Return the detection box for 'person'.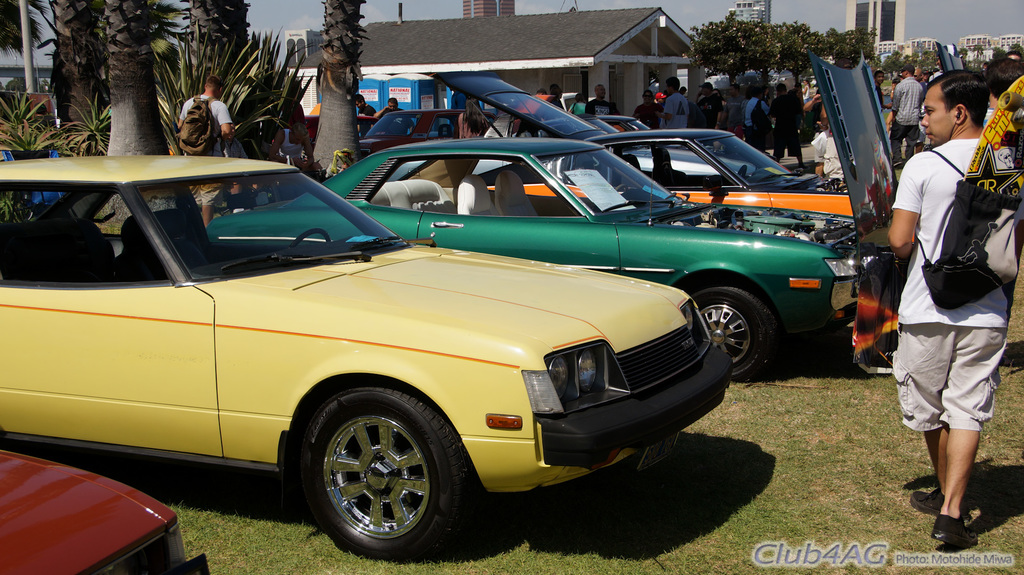
[x1=1002, y1=51, x2=1023, y2=61].
